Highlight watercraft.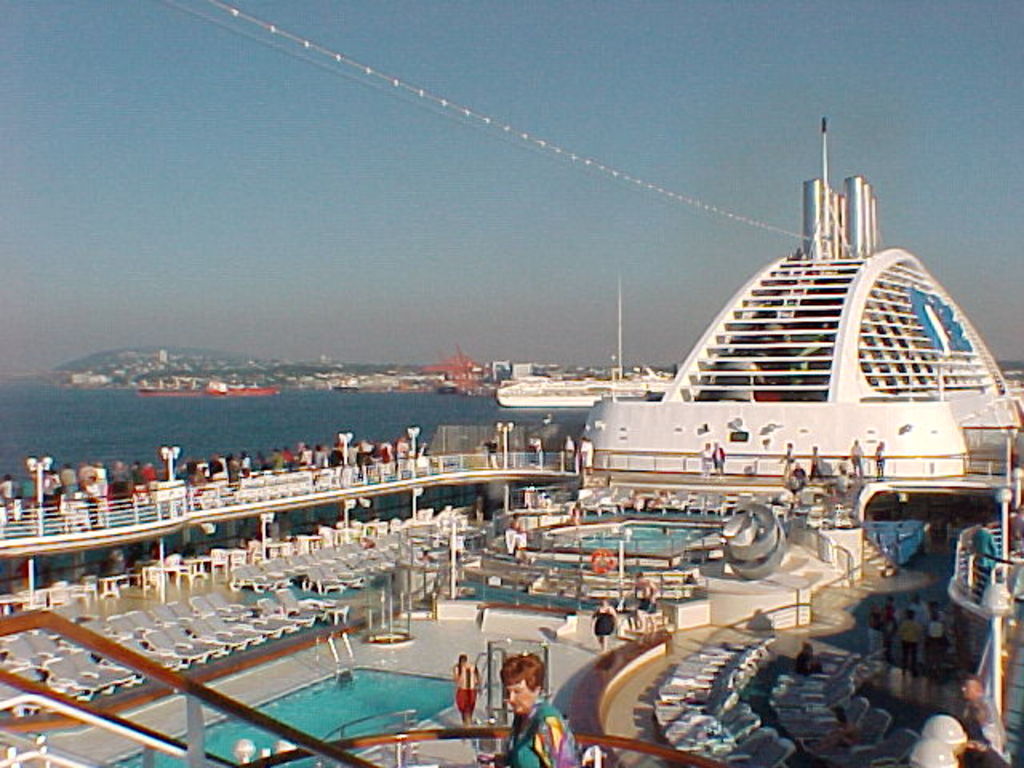
Highlighted region: l=501, t=278, r=674, b=410.
